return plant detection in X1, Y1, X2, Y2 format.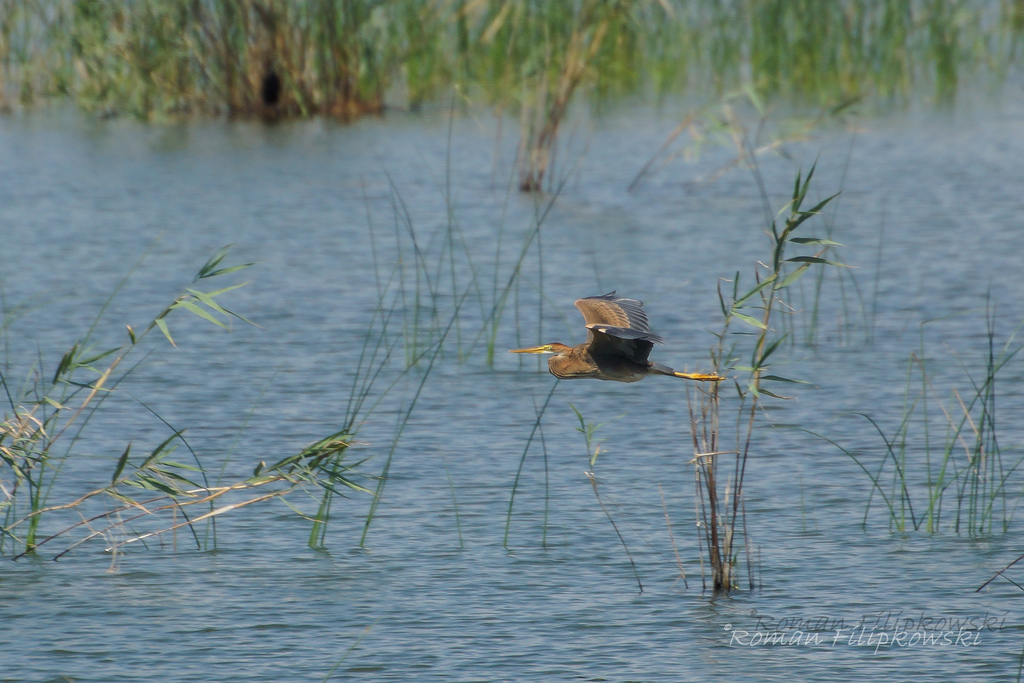
568, 399, 607, 473.
